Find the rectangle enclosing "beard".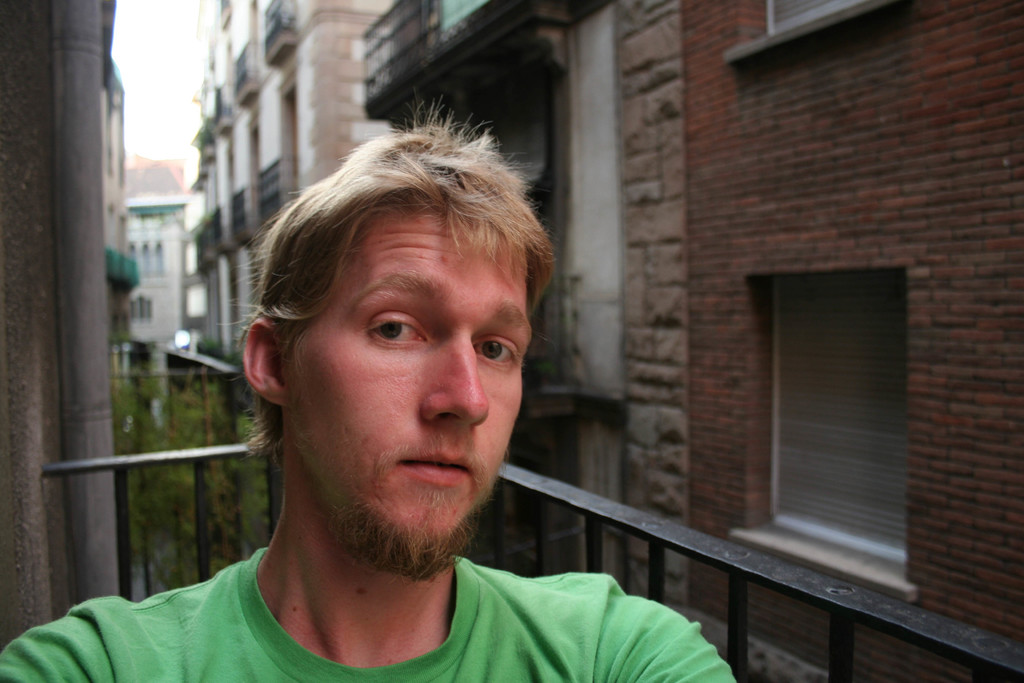
pyautogui.locateOnScreen(294, 399, 502, 579).
